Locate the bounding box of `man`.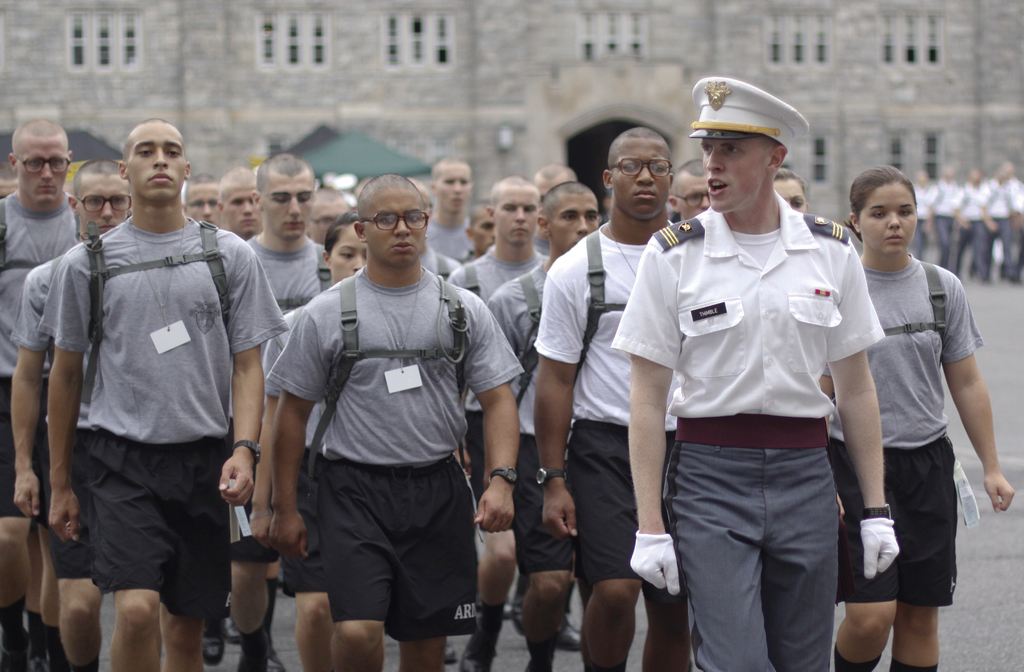
Bounding box: bbox(495, 179, 604, 359).
